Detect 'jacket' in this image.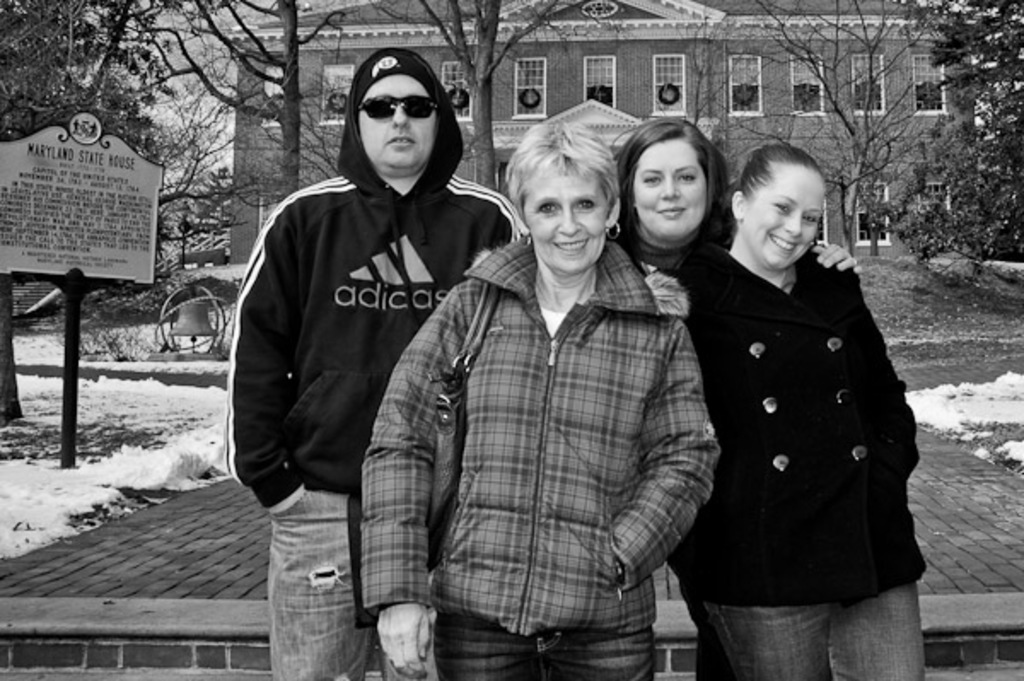
Detection: 218/44/531/517.
